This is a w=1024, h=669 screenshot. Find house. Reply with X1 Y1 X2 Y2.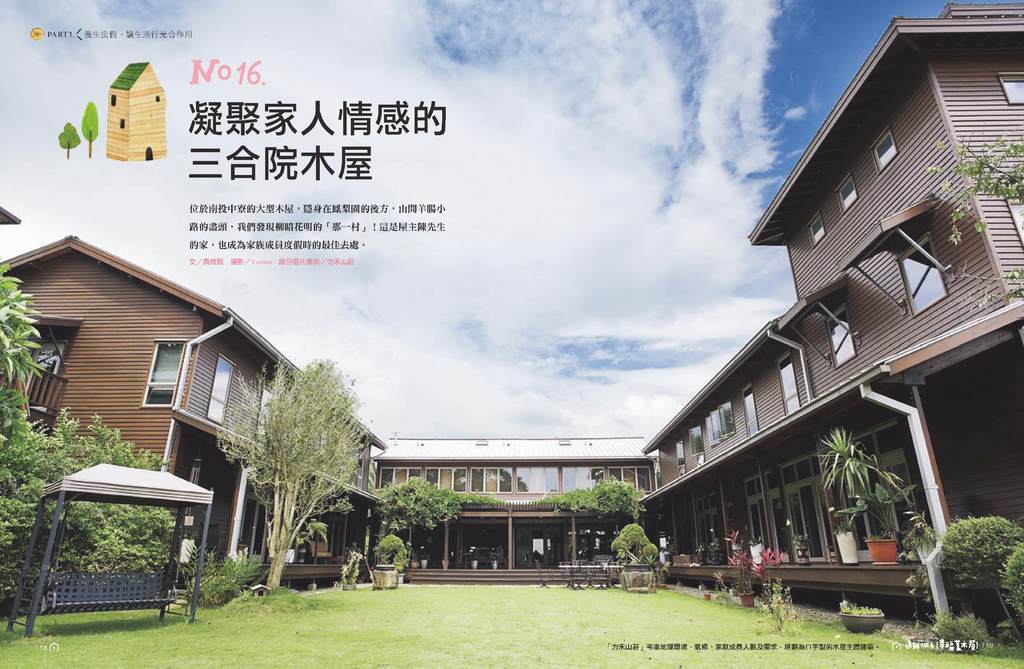
369 433 657 589.
